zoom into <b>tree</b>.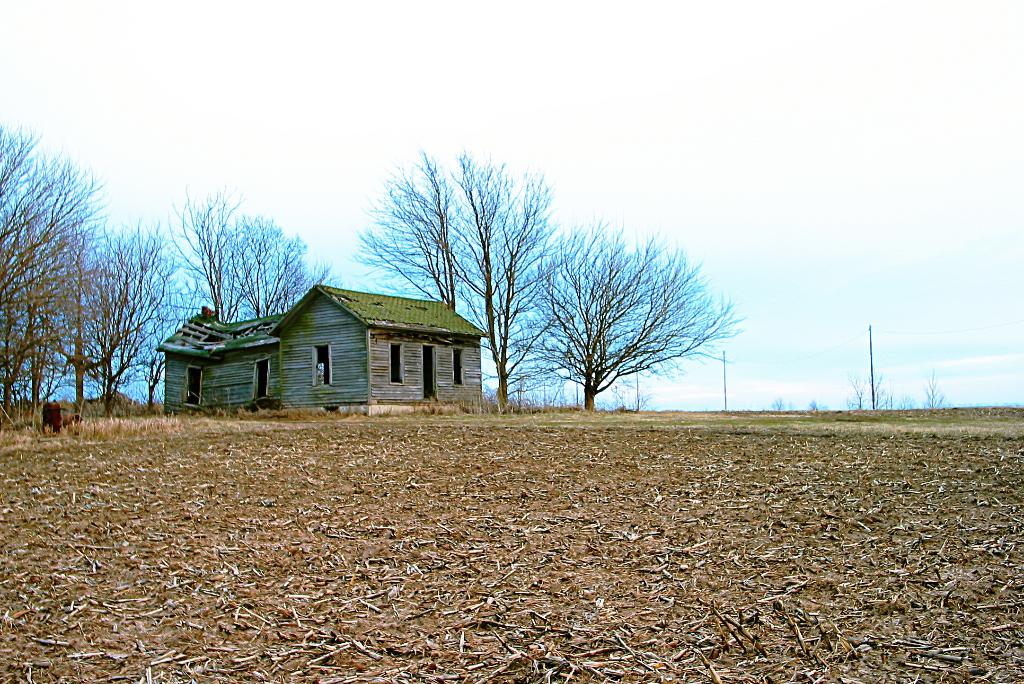
Zoom target: {"left": 362, "top": 147, "right": 544, "bottom": 411}.
